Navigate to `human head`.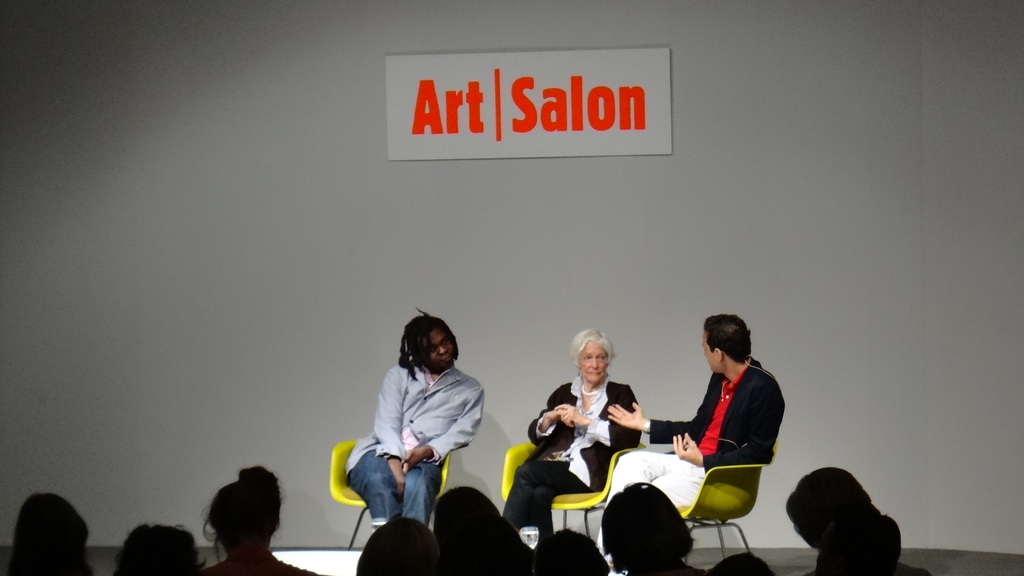
Navigation target: {"x1": 536, "y1": 527, "x2": 611, "y2": 575}.
